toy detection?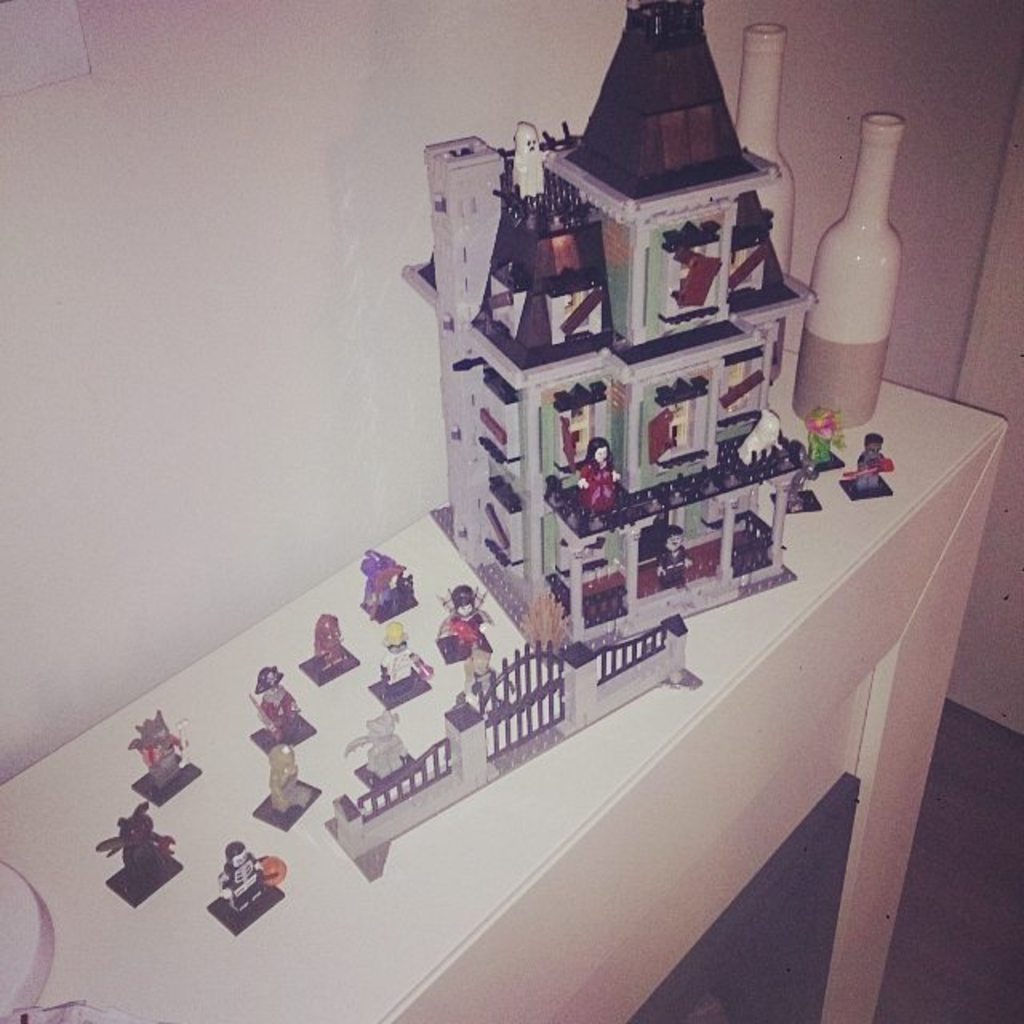
434, 581, 499, 667
